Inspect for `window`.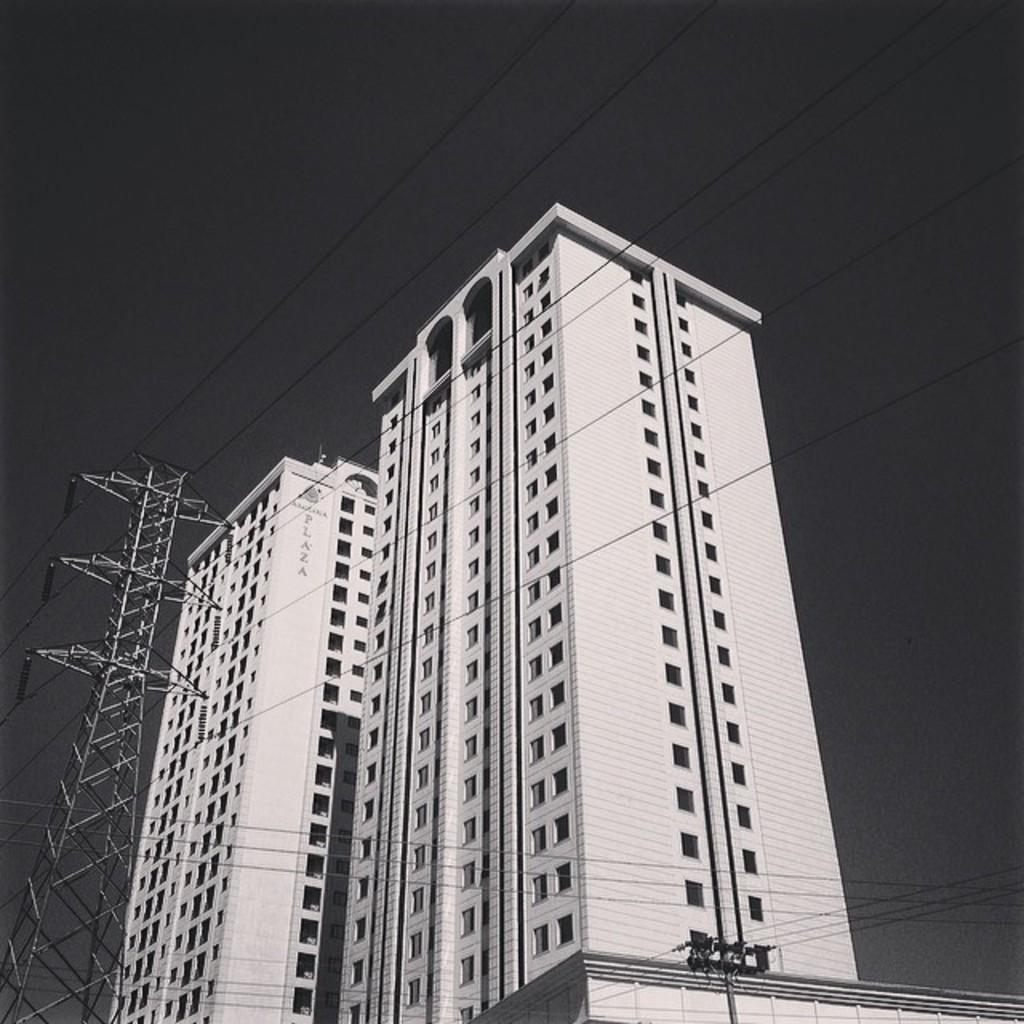
Inspection: {"x1": 464, "y1": 589, "x2": 477, "y2": 611}.
